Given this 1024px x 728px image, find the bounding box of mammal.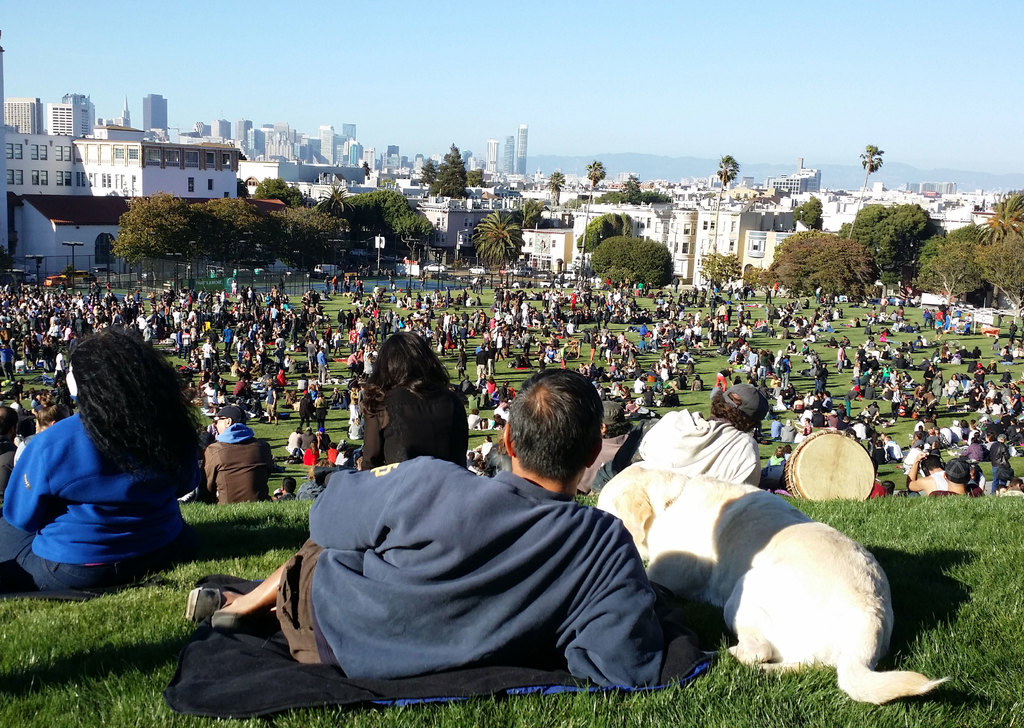
BBox(183, 367, 670, 699).
